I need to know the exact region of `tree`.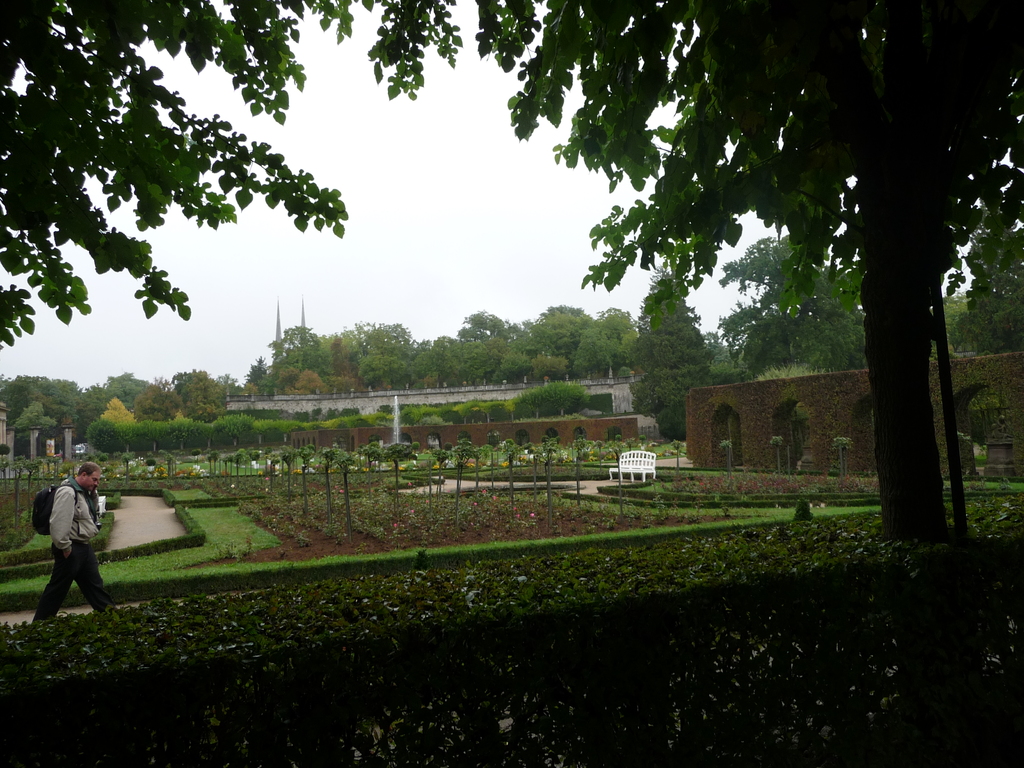
Region: BBox(0, 0, 1020, 556).
